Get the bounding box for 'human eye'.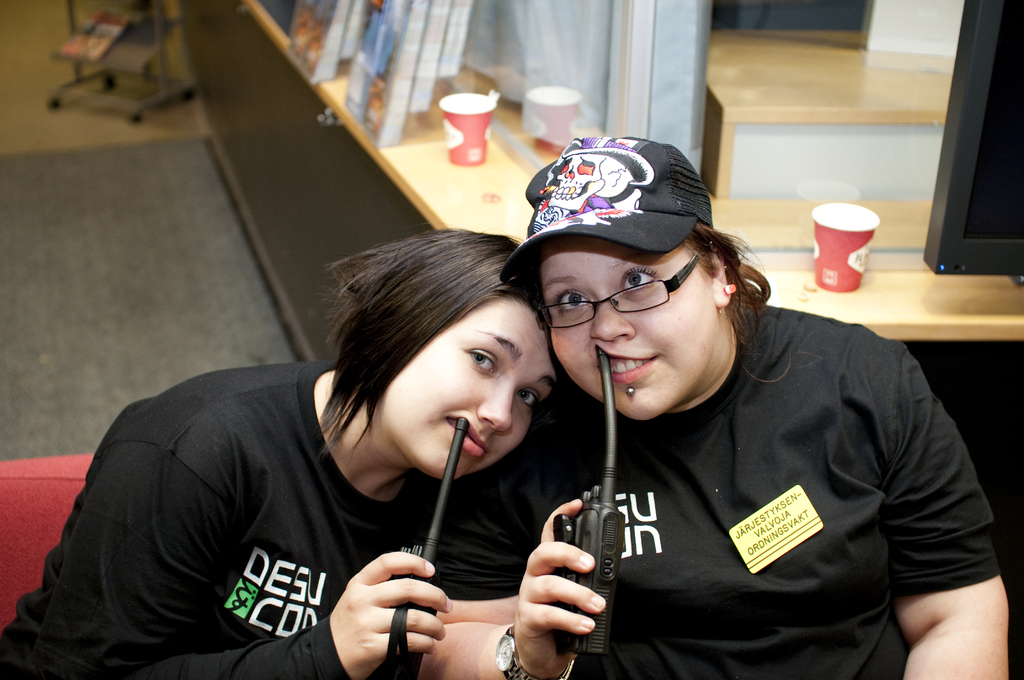
region(552, 290, 591, 315).
